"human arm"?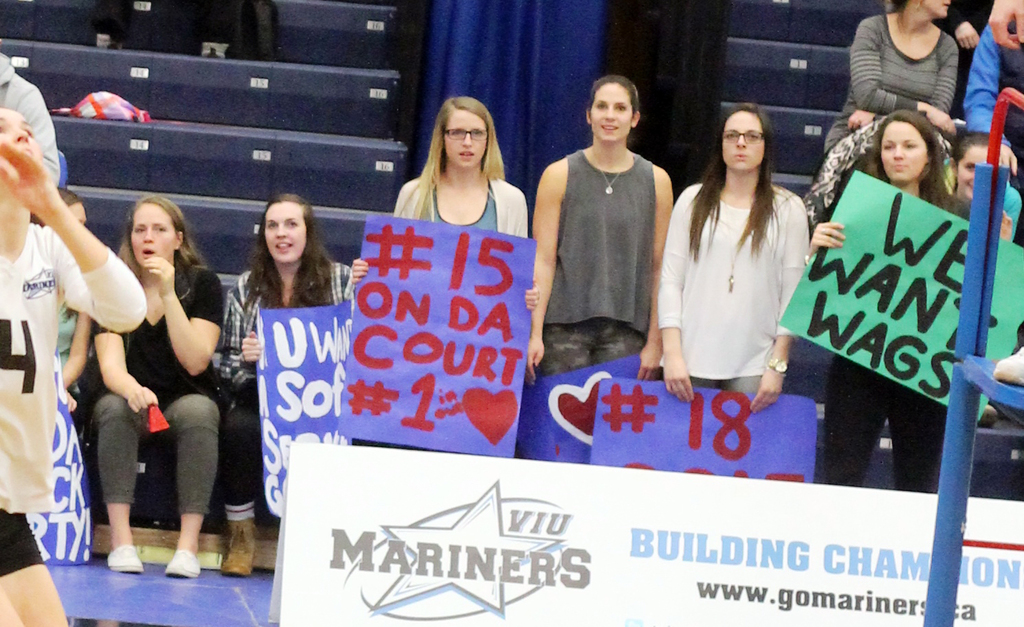
<region>148, 255, 225, 376</region>
